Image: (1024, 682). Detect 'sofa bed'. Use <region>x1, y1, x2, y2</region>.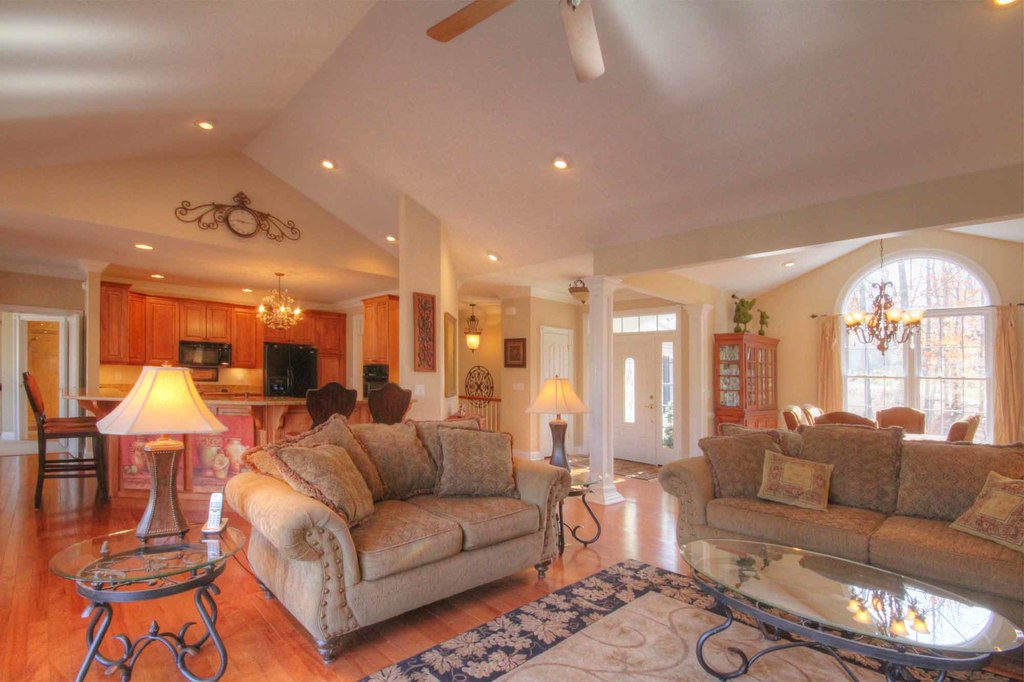
<region>660, 419, 1023, 629</region>.
